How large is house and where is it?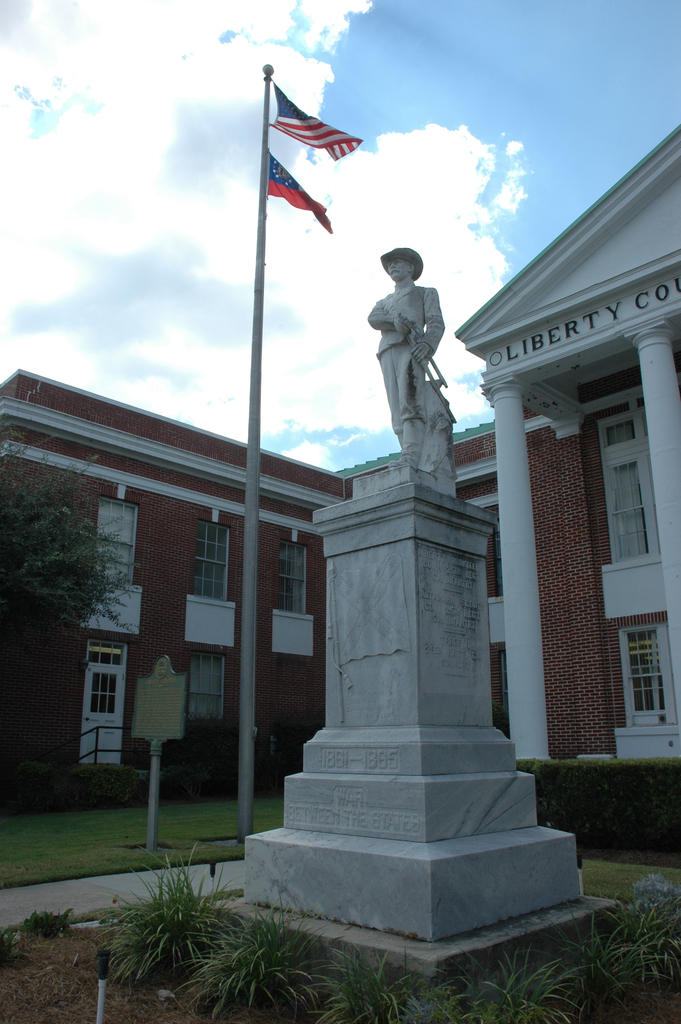
Bounding box: x1=18, y1=324, x2=383, y2=864.
